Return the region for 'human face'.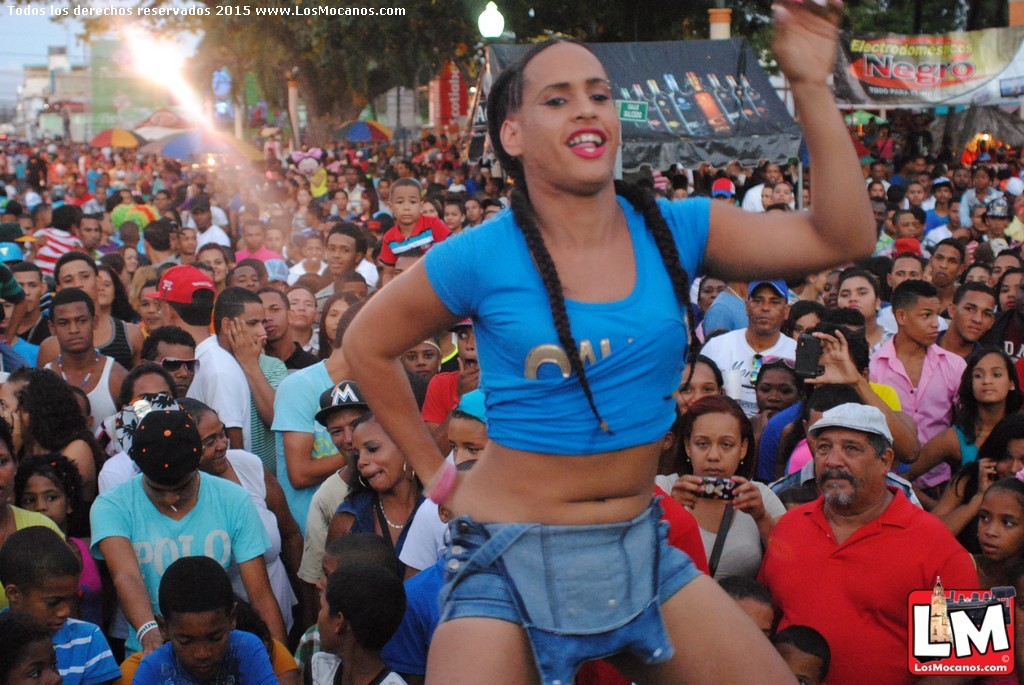
<region>355, 428, 402, 482</region>.
